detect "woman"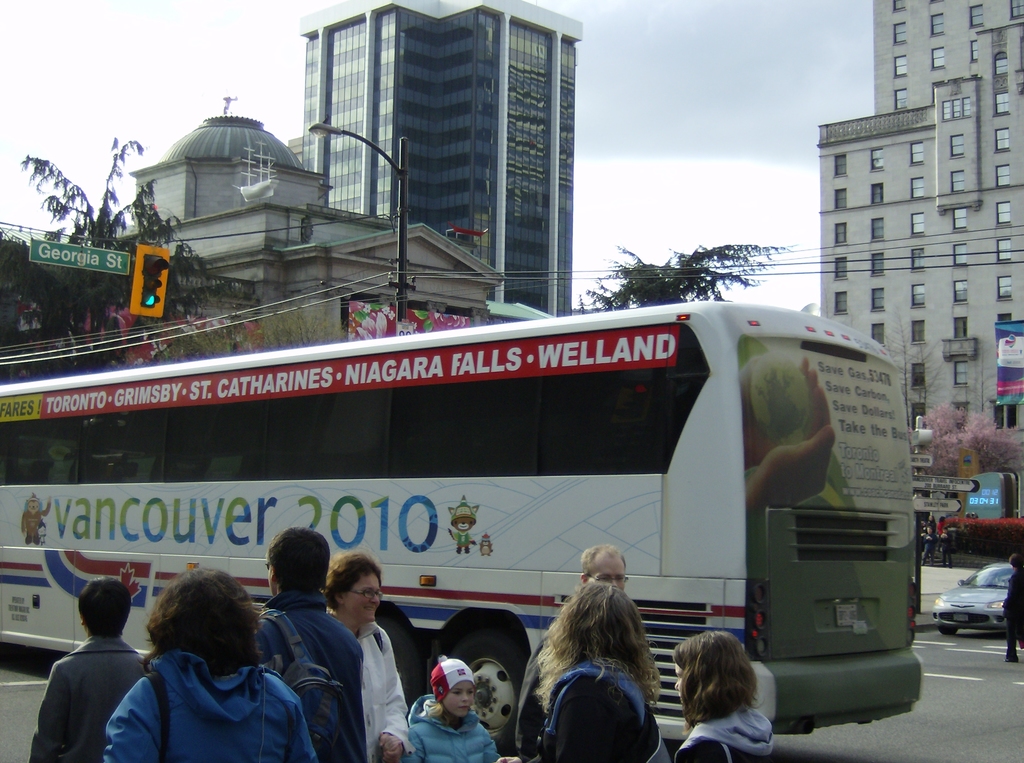
(left=496, top=579, right=658, bottom=762)
